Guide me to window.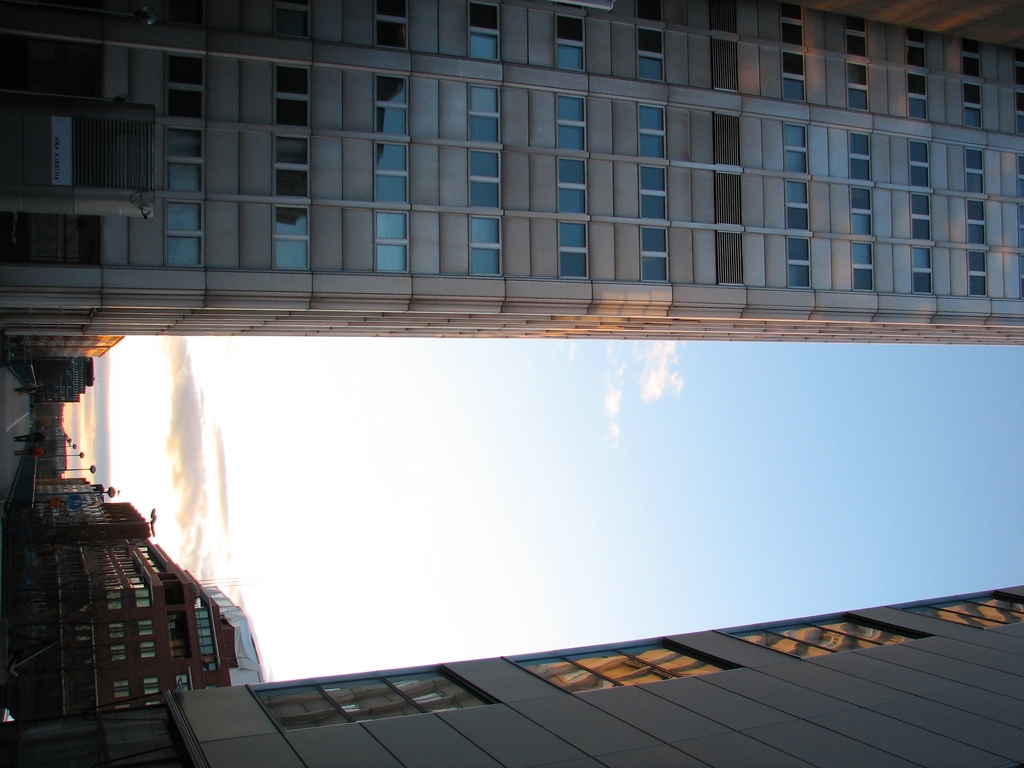
Guidance: 470/0/500/63.
